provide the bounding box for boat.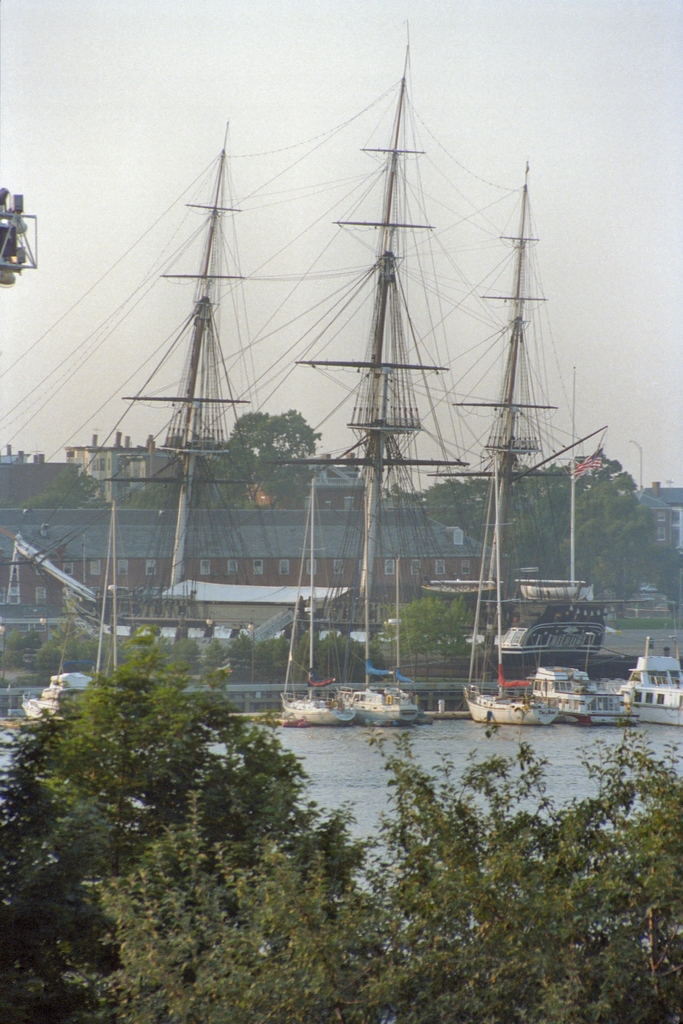
locate(278, 478, 356, 723).
